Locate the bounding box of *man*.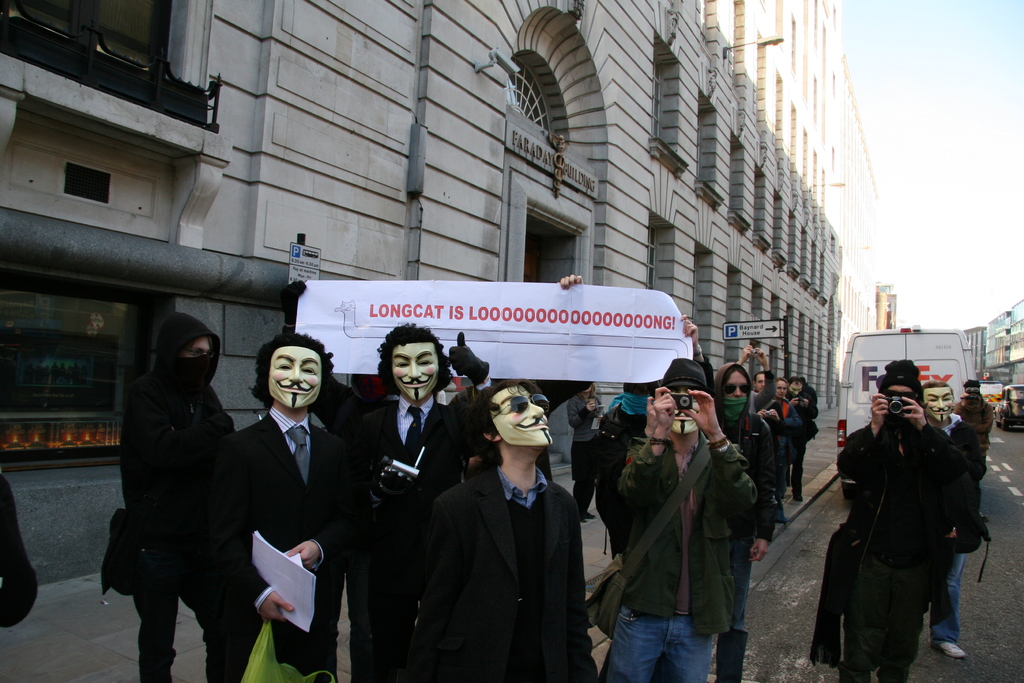
Bounding box: <region>611, 356, 774, 679</region>.
